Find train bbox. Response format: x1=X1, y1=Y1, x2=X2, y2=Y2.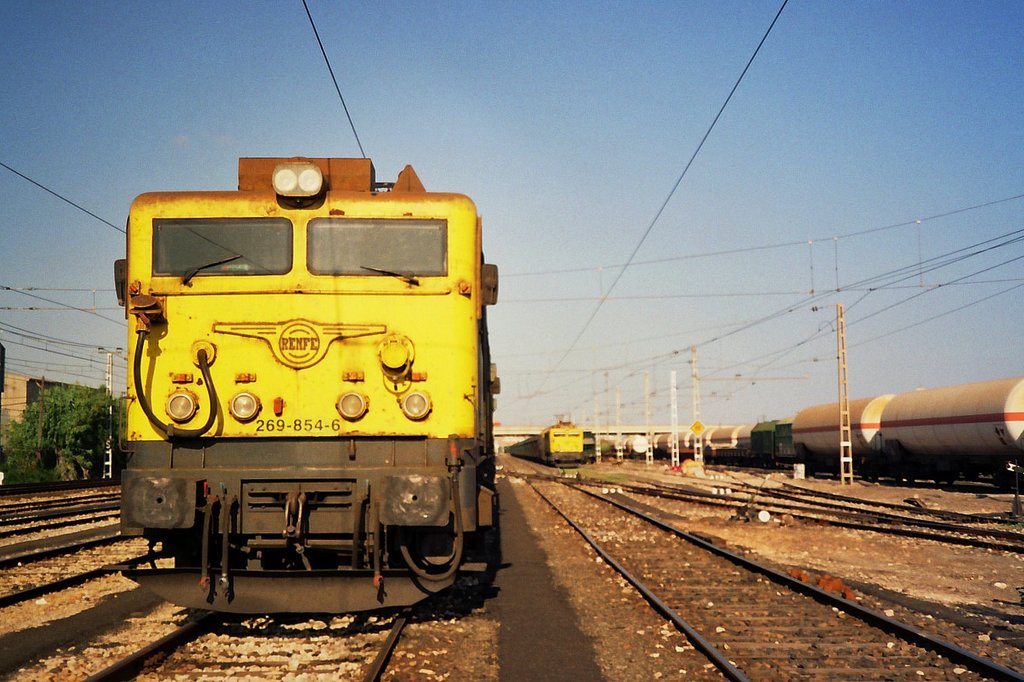
x1=504, y1=417, x2=585, y2=464.
